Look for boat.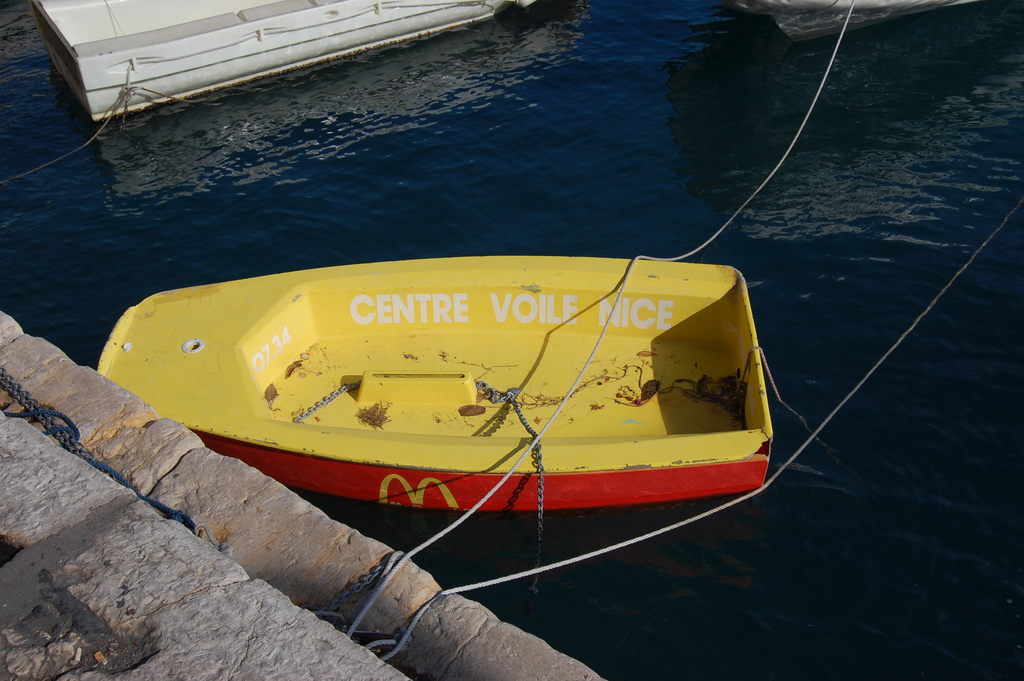
Found: 129/236/814/525.
